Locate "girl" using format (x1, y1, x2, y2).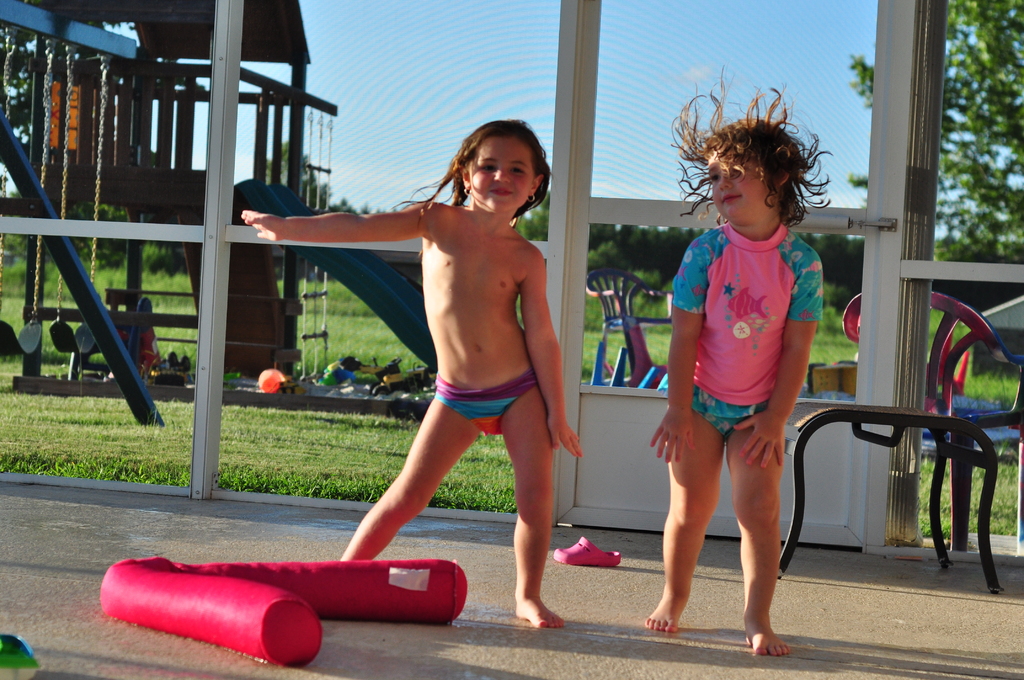
(641, 89, 826, 651).
